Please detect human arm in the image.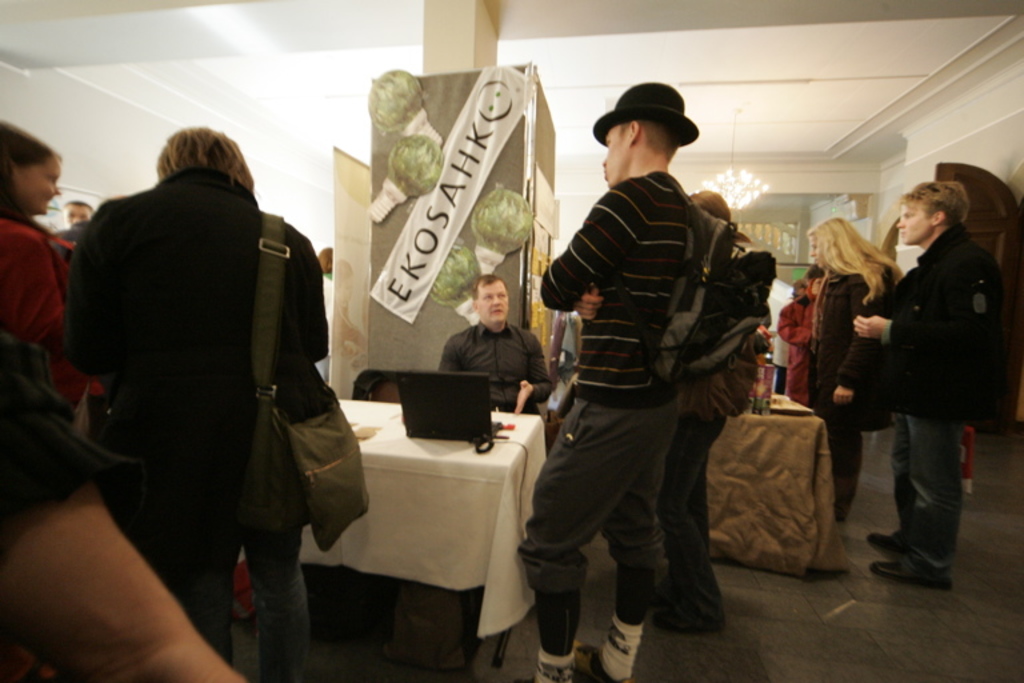
{"left": 539, "top": 184, "right": 633, "bottom": 312}.
